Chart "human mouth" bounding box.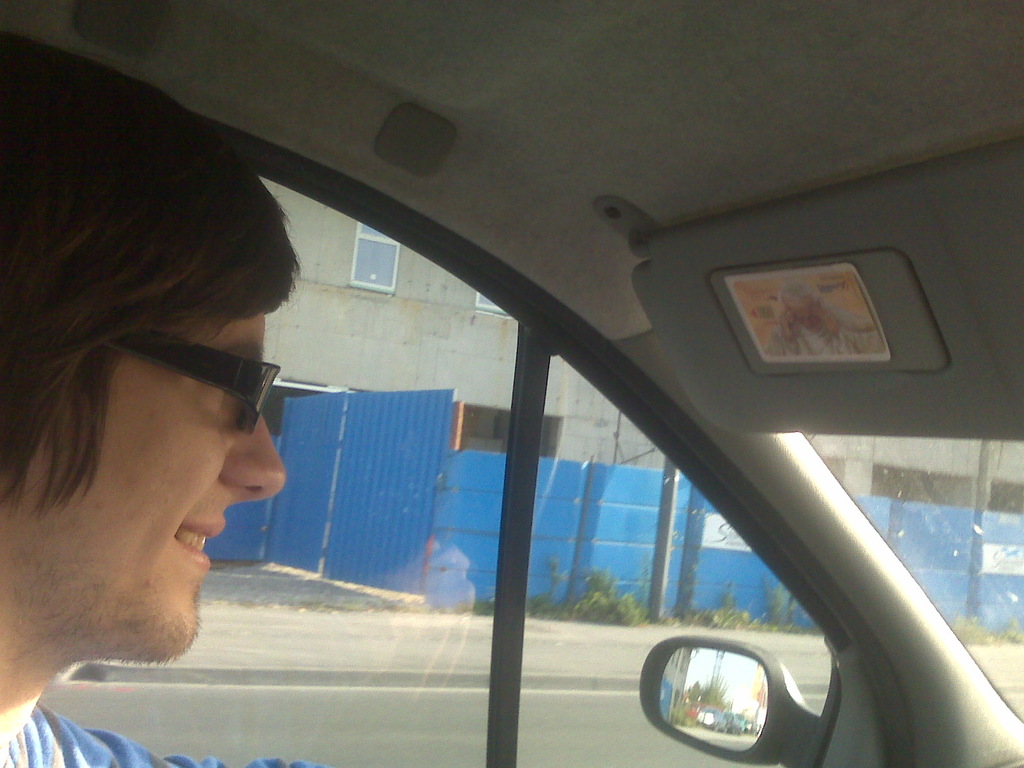
Charted: region(168, 507, 227, 576).
